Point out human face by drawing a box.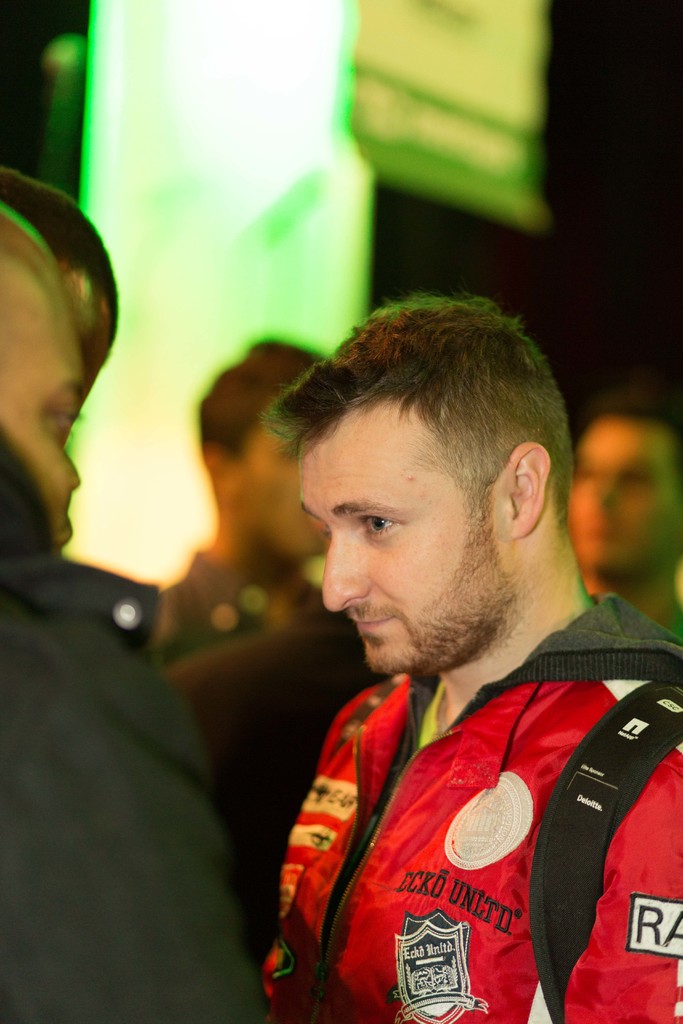
(227,412,332,564).
